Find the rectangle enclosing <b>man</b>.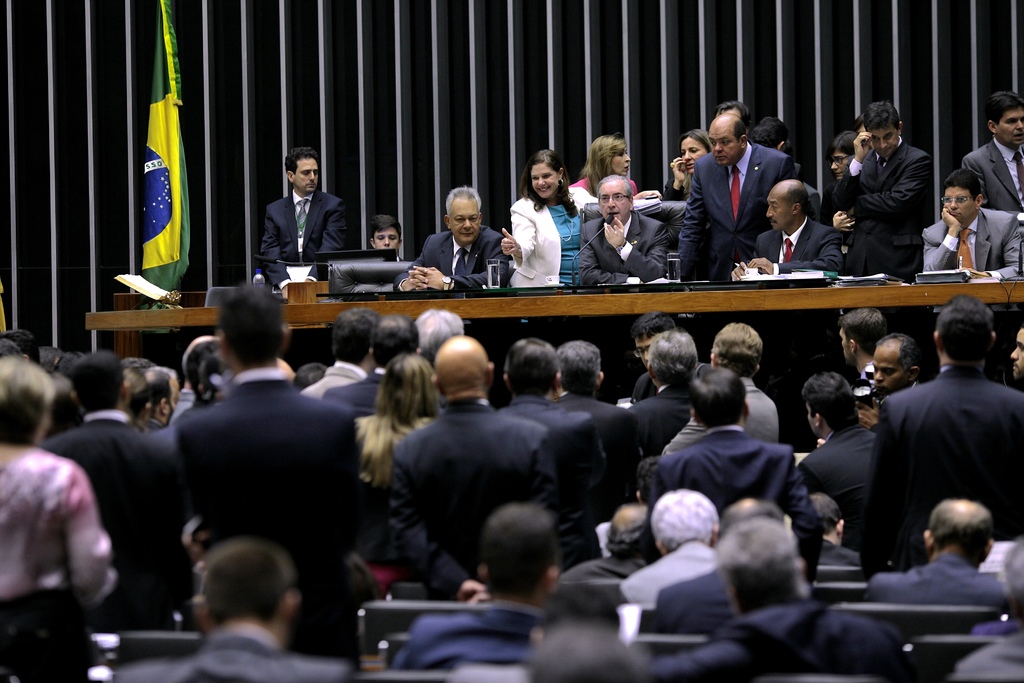
x1=576 y1=174 x2=675 y2=289.
